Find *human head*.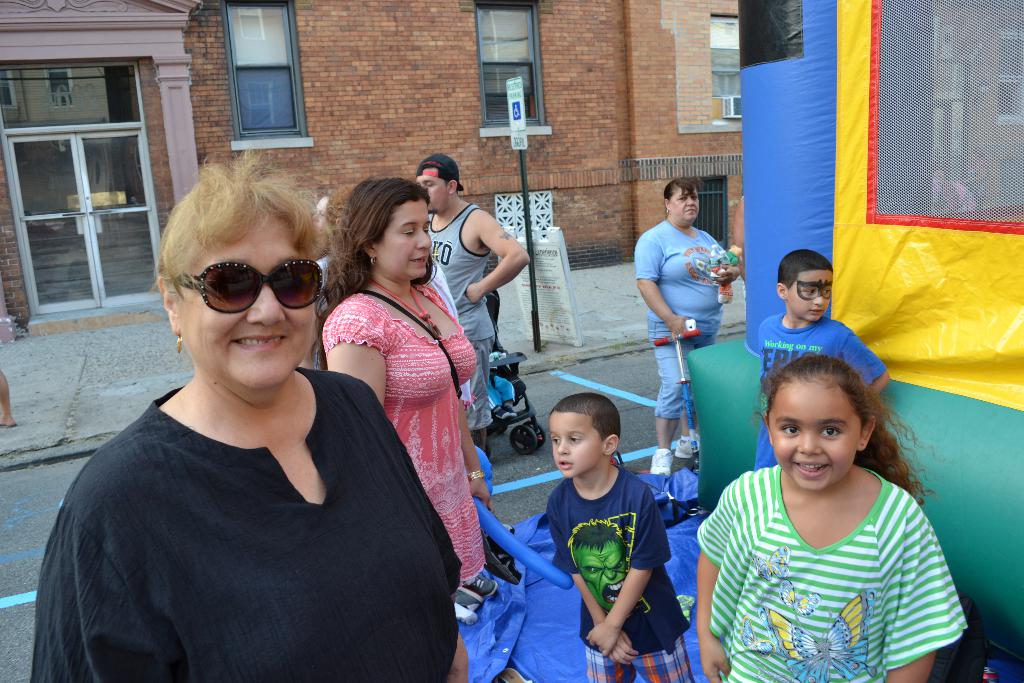
select_region(350, 179, 434, 284).
